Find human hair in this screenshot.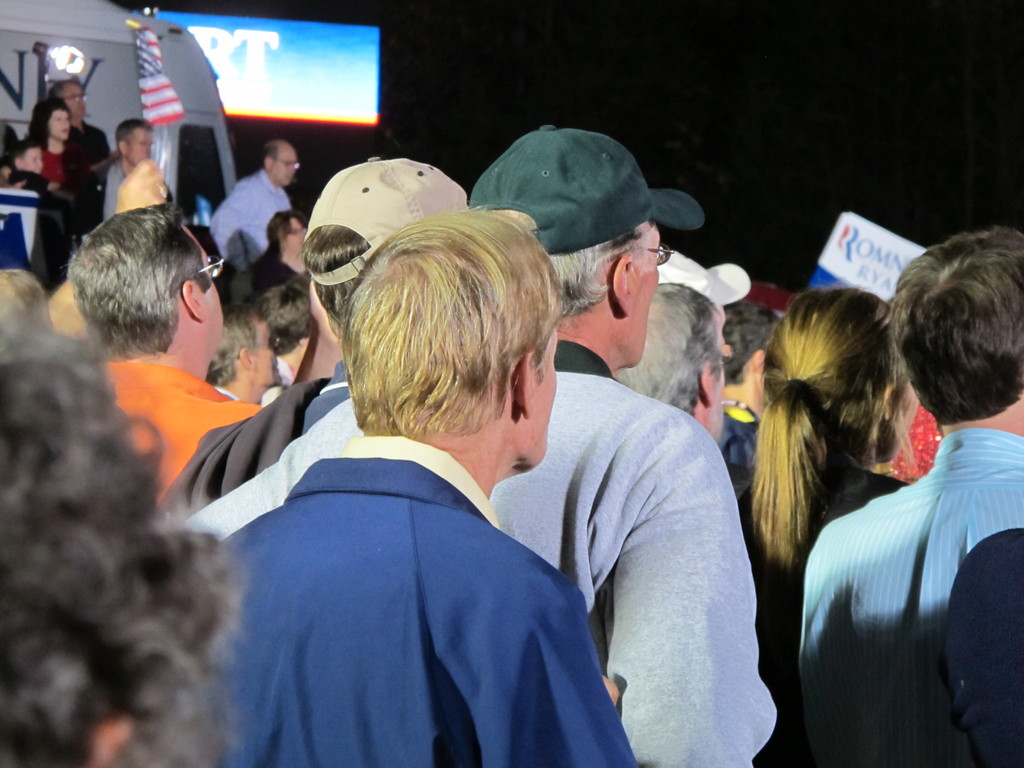
The bounding box for human hair is [left=202, top=300, right=262, bottom=383].
